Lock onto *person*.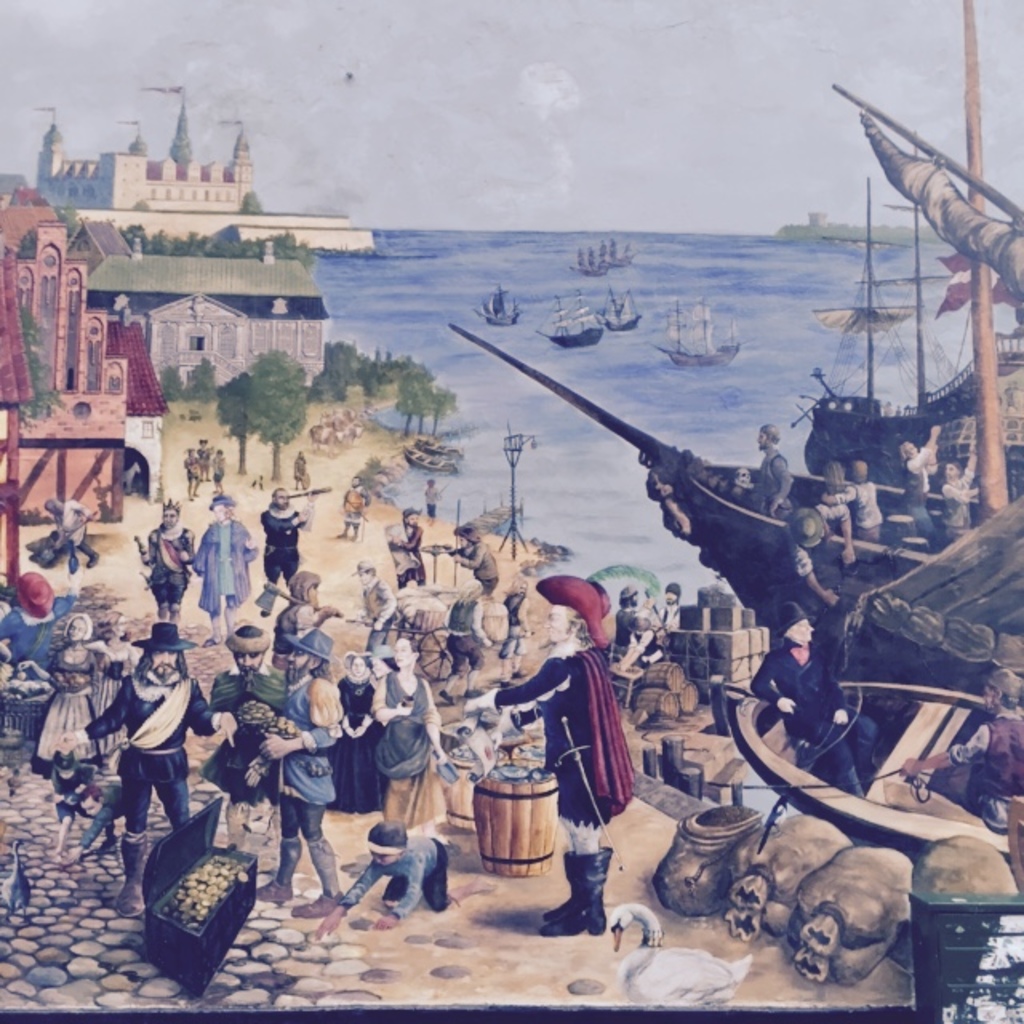
Locked: bbox=[54, 784, 120, 867].
